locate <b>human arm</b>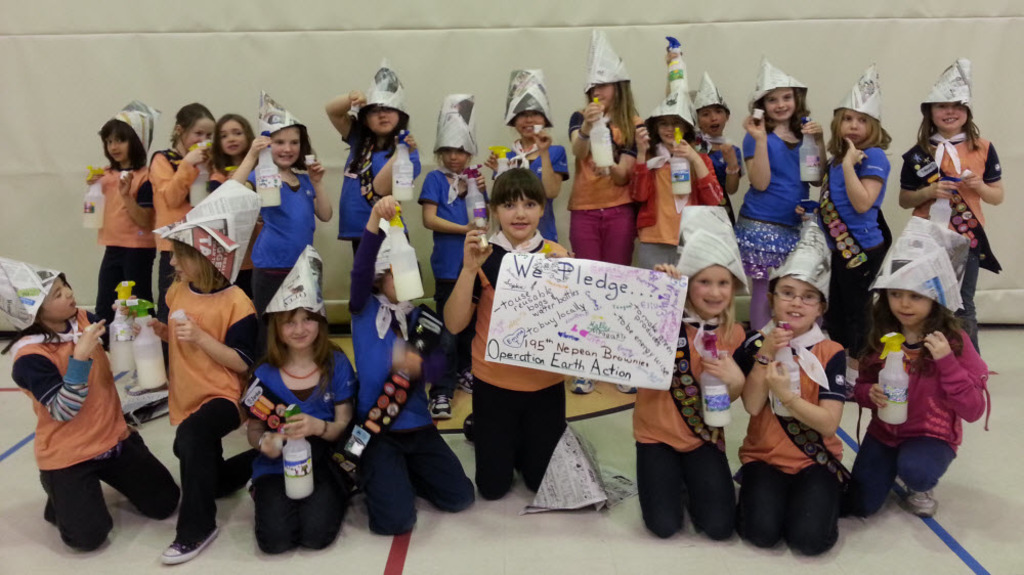
bbox(116, 166, 163, 233)
